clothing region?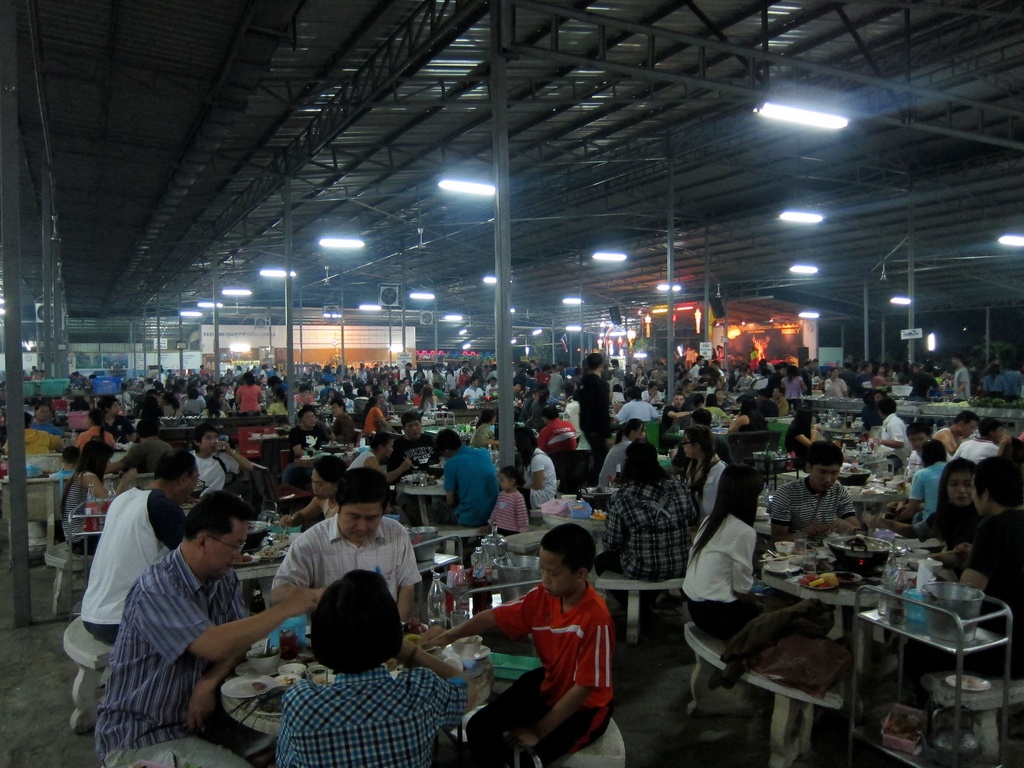
{"x1": 445, "y1": 444, "x2": 492, "y2": 527}
